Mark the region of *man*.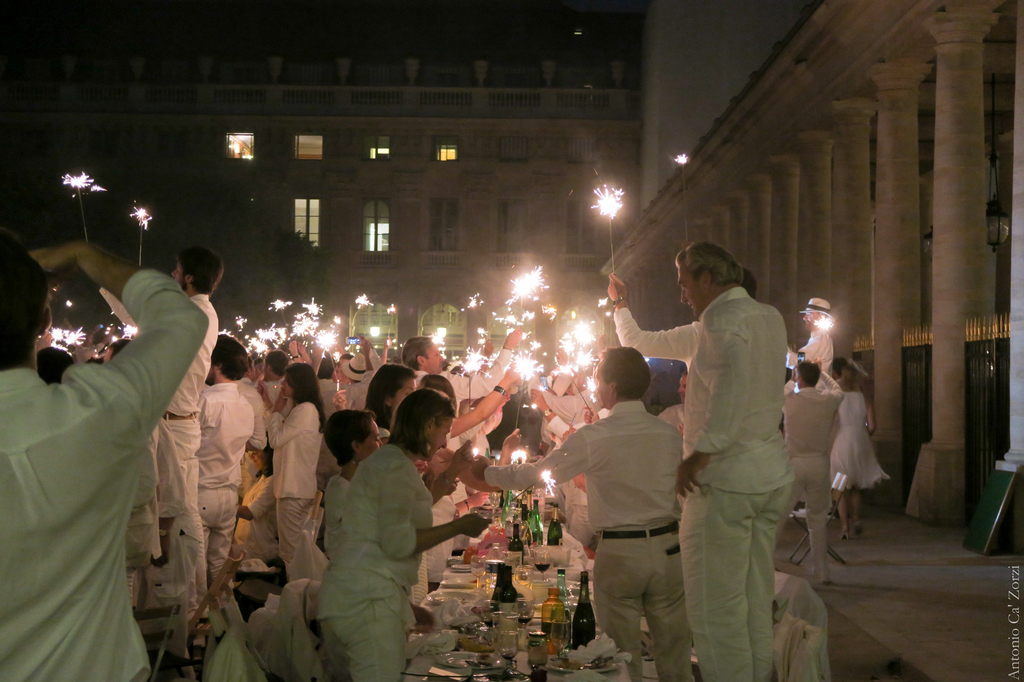
Region: 190,331,259,624.
